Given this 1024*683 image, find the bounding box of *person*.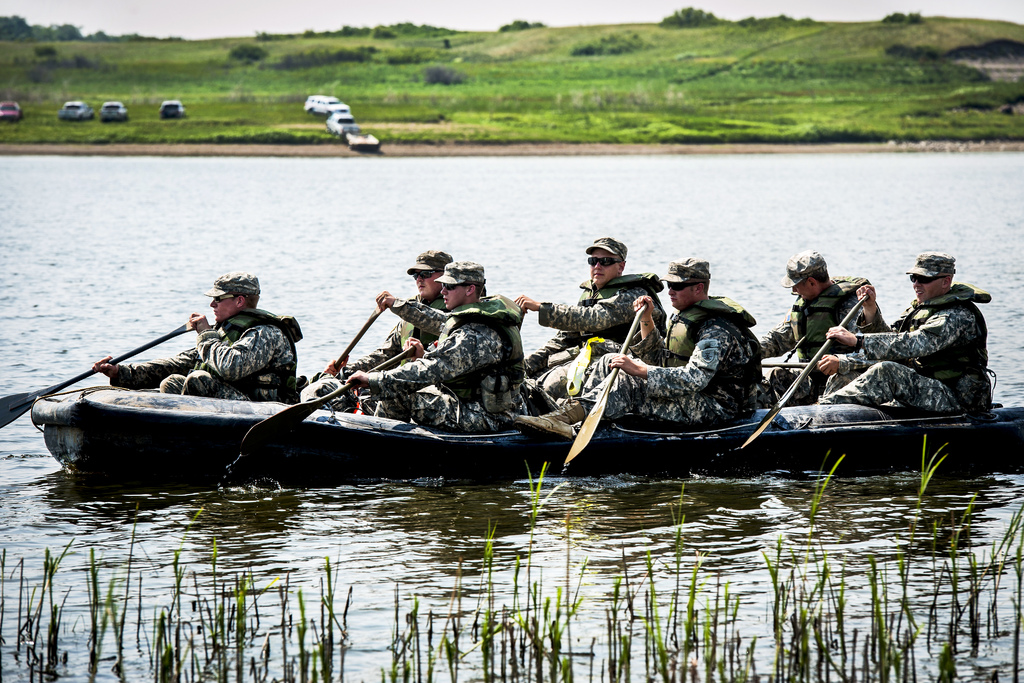
select_region(514, 234, 665, 406).
